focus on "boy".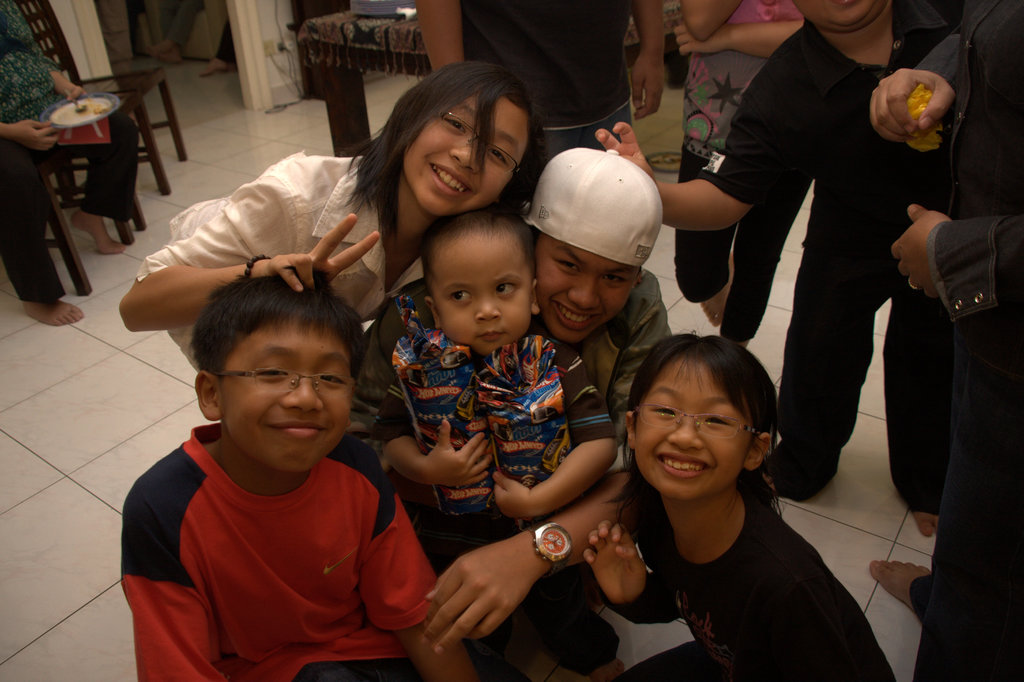
Focused at left=111, top=237, right=436, bottom=676.
